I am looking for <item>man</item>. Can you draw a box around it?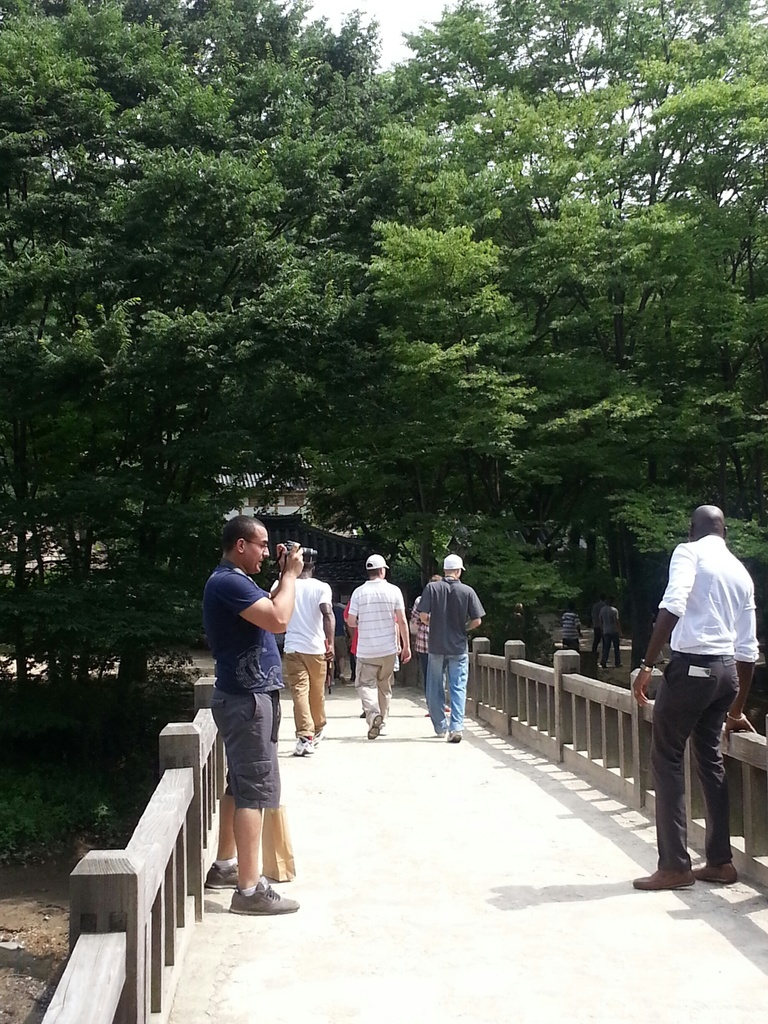
Sure, the bounding box is left=419, top=554, right=486, bottom=742.
